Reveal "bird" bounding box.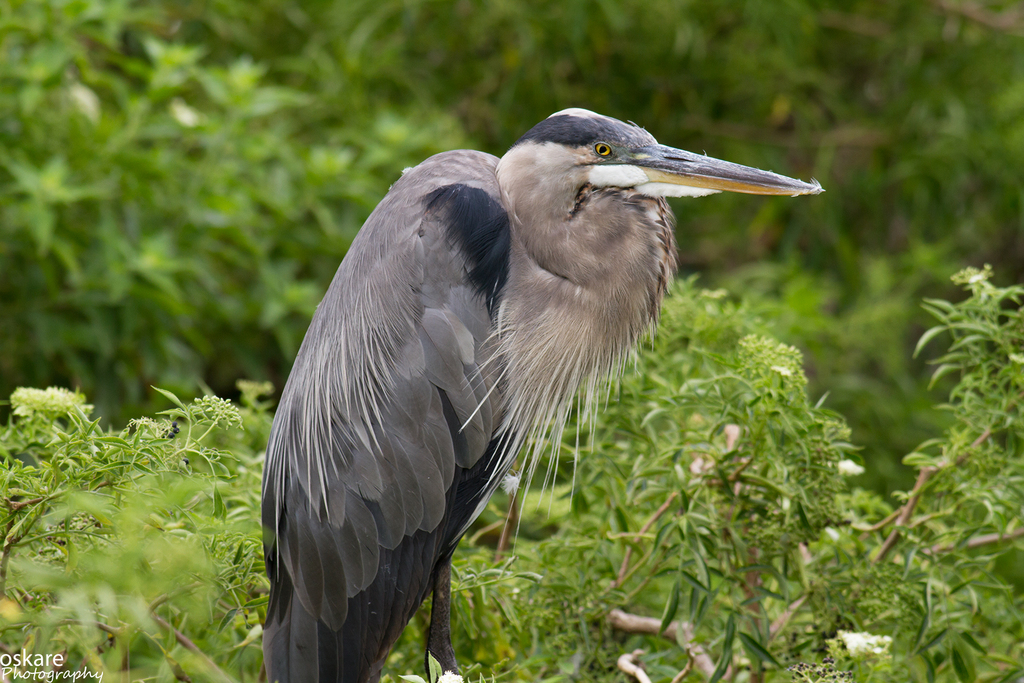
Revealed: rect(246, 120, 831, 682).
